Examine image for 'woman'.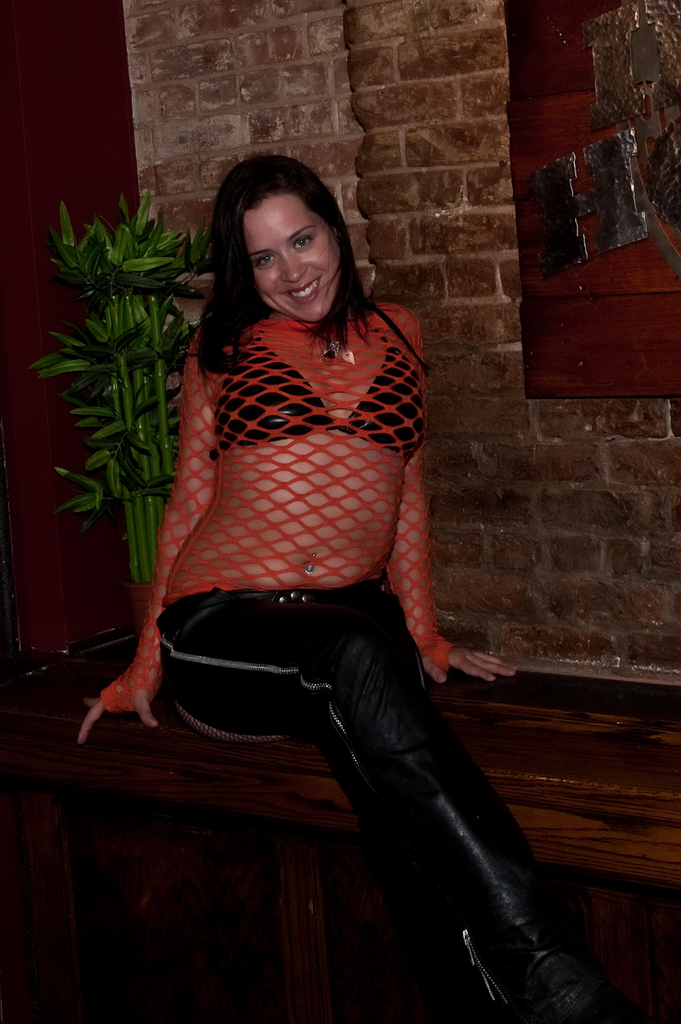
Examination result: 78,154,636,1023.
